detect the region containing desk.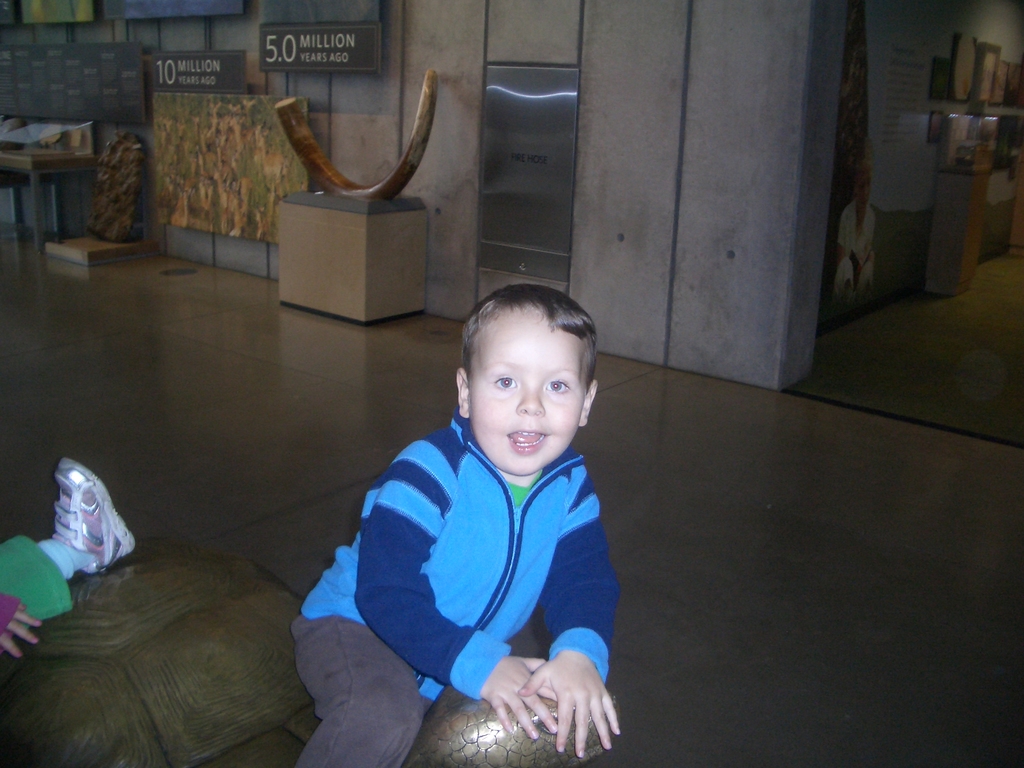
x1=4, y1=150, x2=93, y2=248.
